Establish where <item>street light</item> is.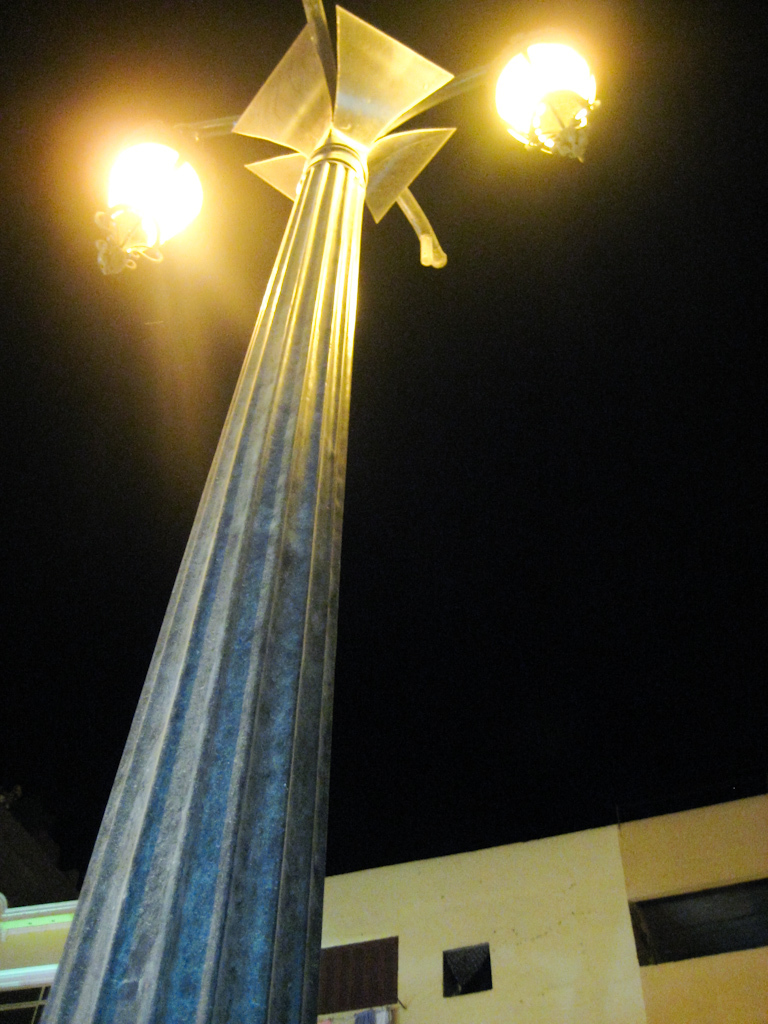
Established at (25, 0, 613, 1021).
